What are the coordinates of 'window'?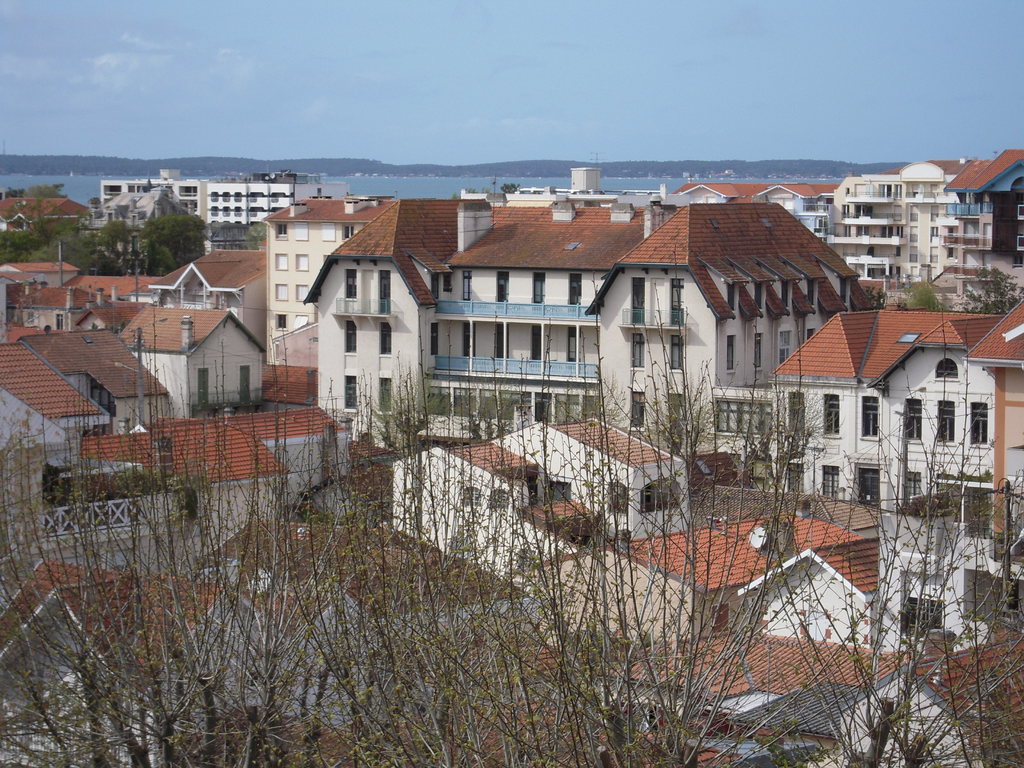
bbox=(493, 490, 518, 512).
